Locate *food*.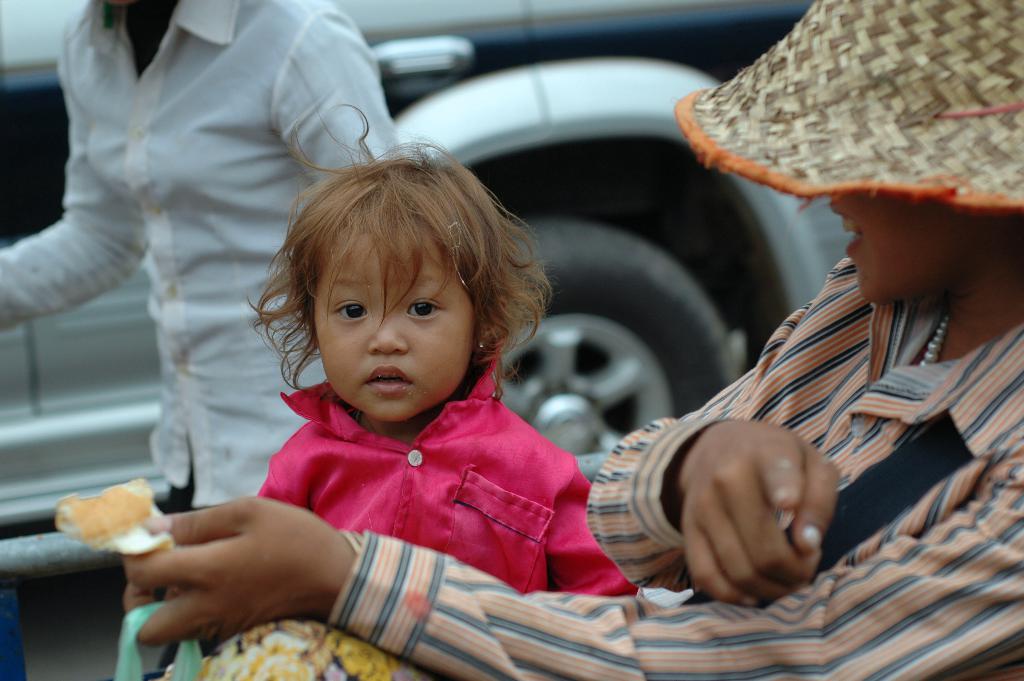
Bounding box: Rect(54, 488, 161, 566).
